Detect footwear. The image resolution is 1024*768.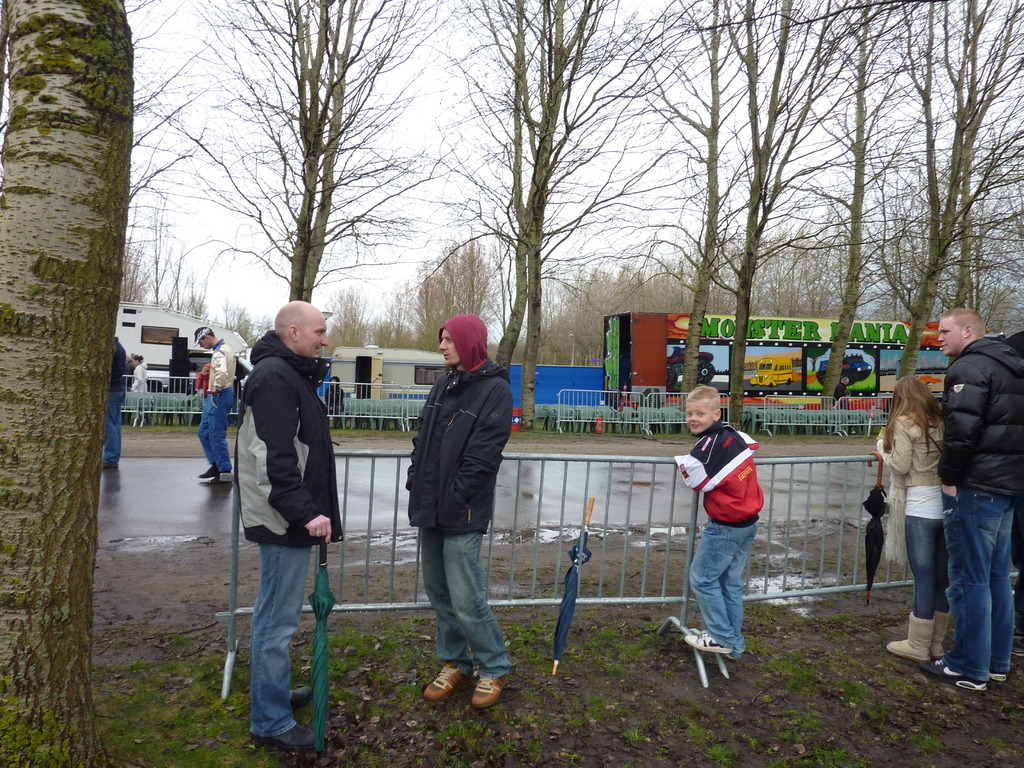
bbox(928, 605, 948, 659).
